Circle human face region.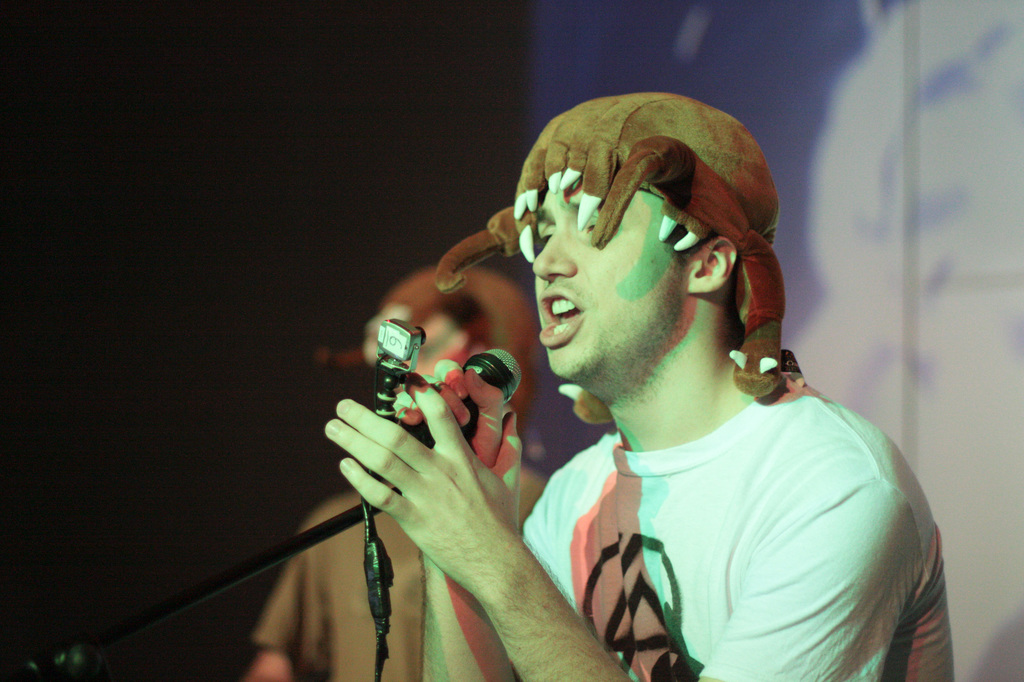
Region: rect(529, 183, 684, 380).
